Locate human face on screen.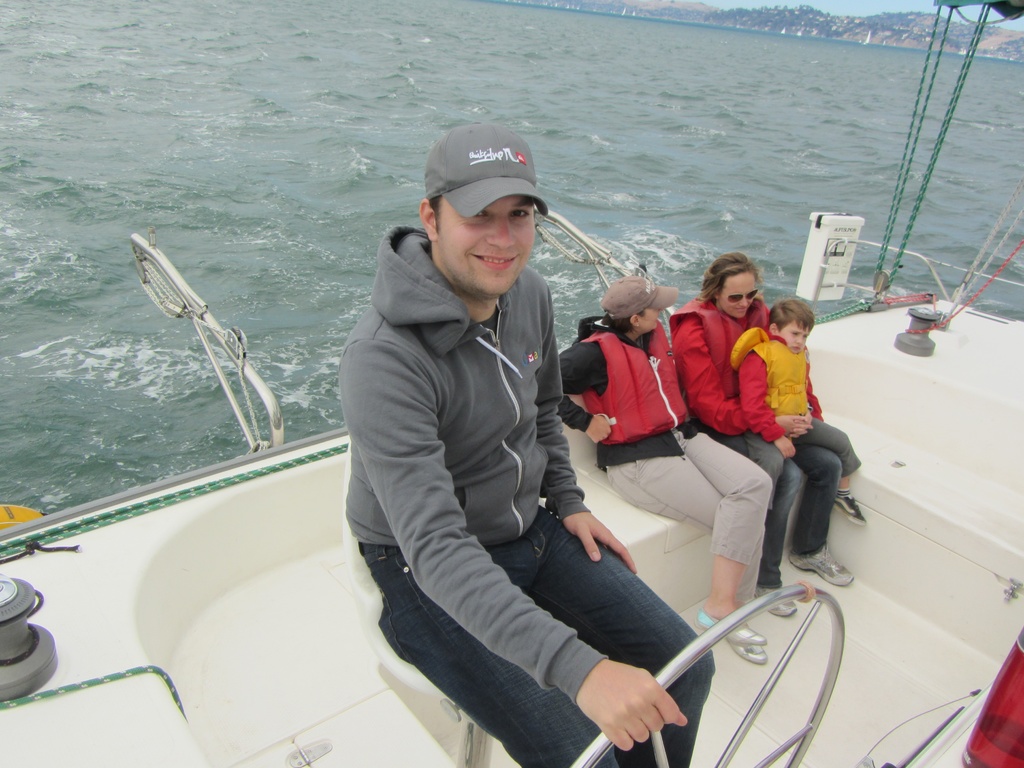
On screen at rect(779, 320, 809, 356).
